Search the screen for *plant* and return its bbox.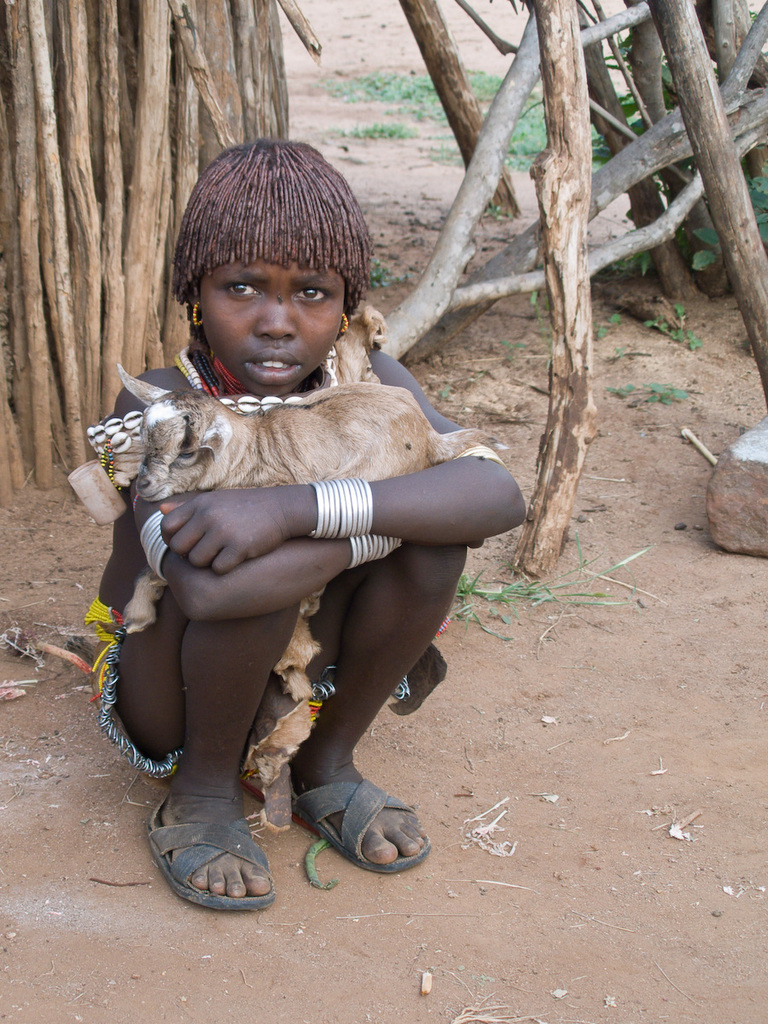
Found: rect(618, 373, 681, 413).
